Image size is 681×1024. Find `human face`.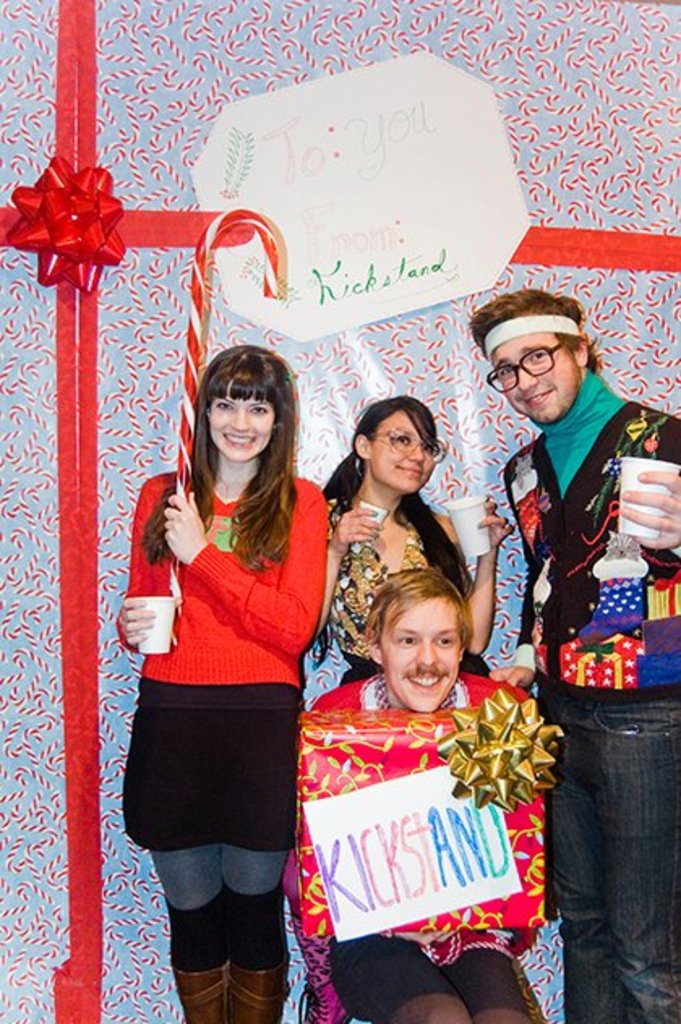
locate(490, 334, 577, 420).
